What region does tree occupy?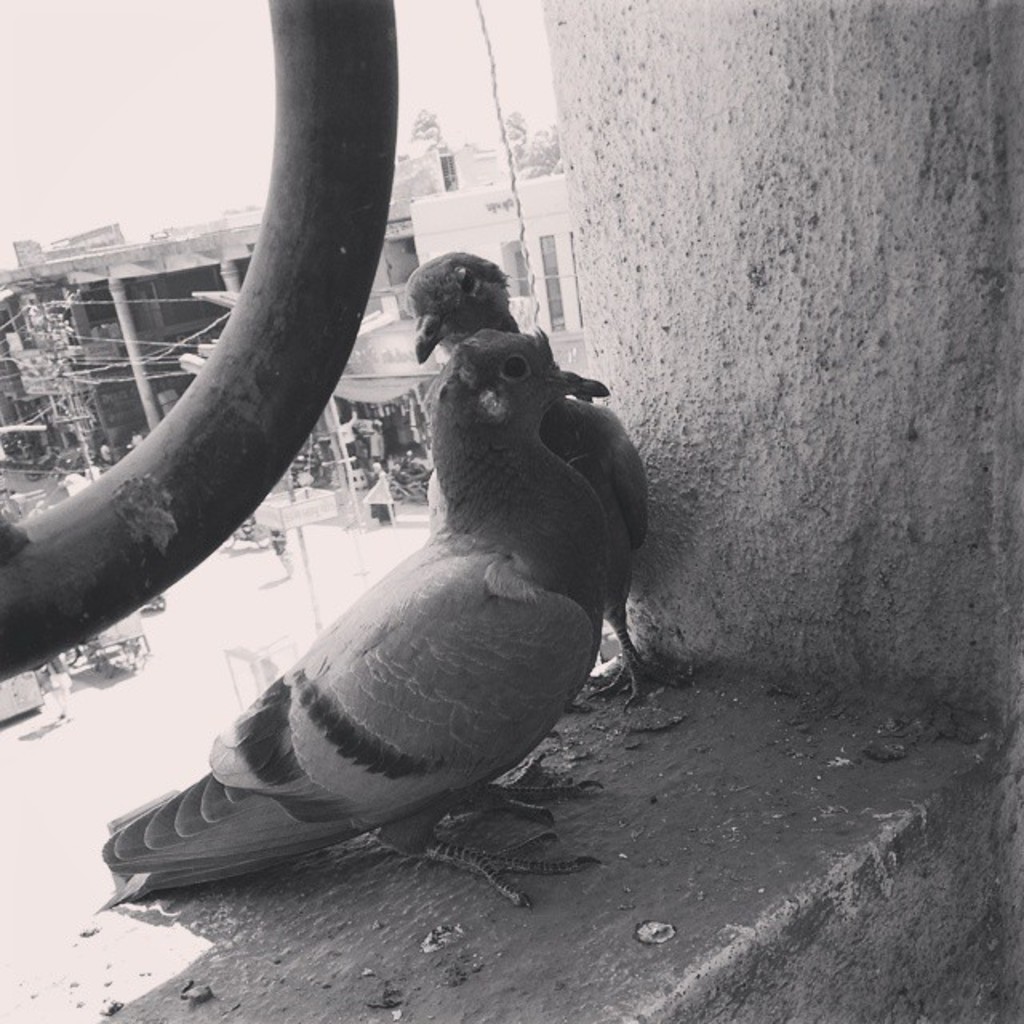
(501, 107, 566, 178).
